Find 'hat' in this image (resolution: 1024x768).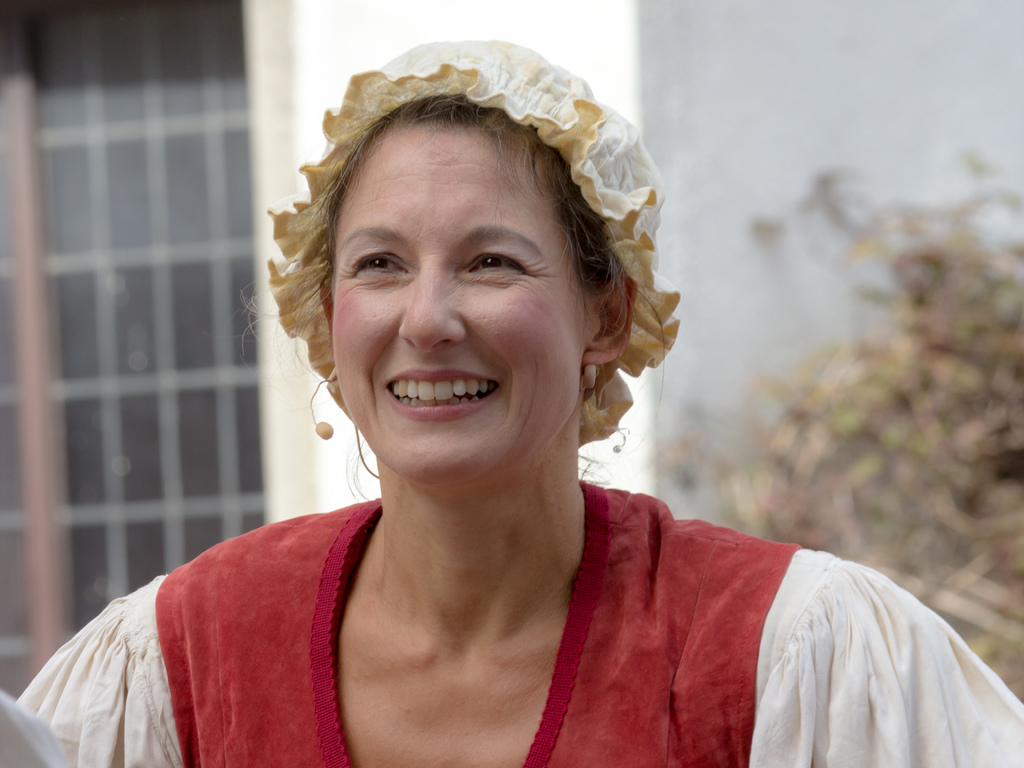
{"left": 266, "top": 40, "right": 684, "bottom": 452}.
